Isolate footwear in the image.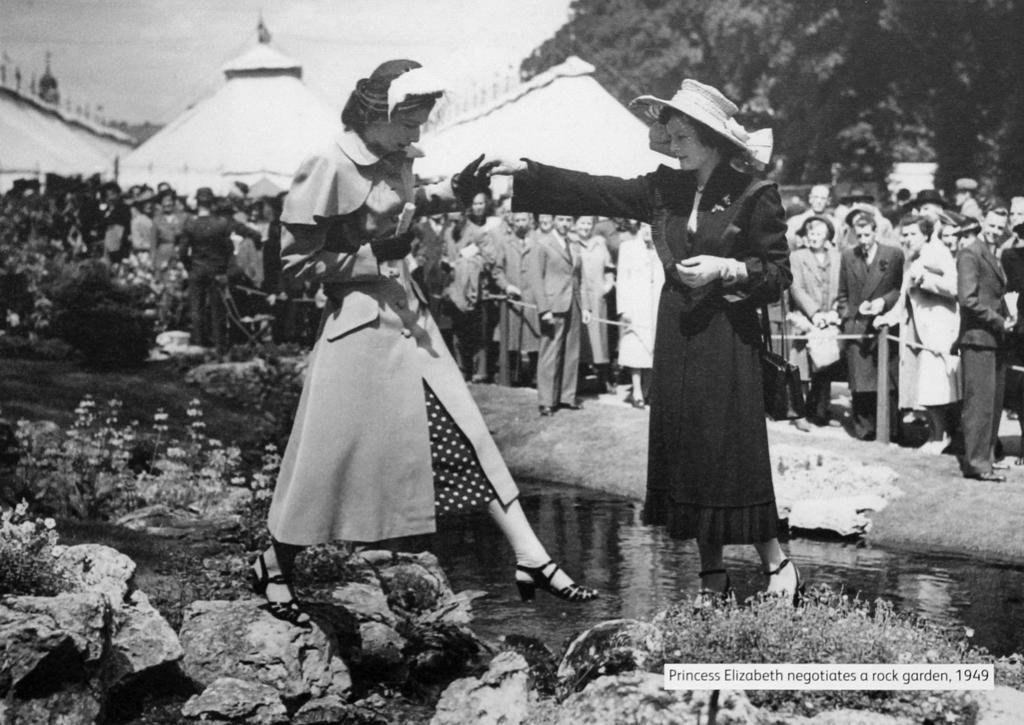
Isolated region: x1=793 y1=414 x2=813 y2=435.
